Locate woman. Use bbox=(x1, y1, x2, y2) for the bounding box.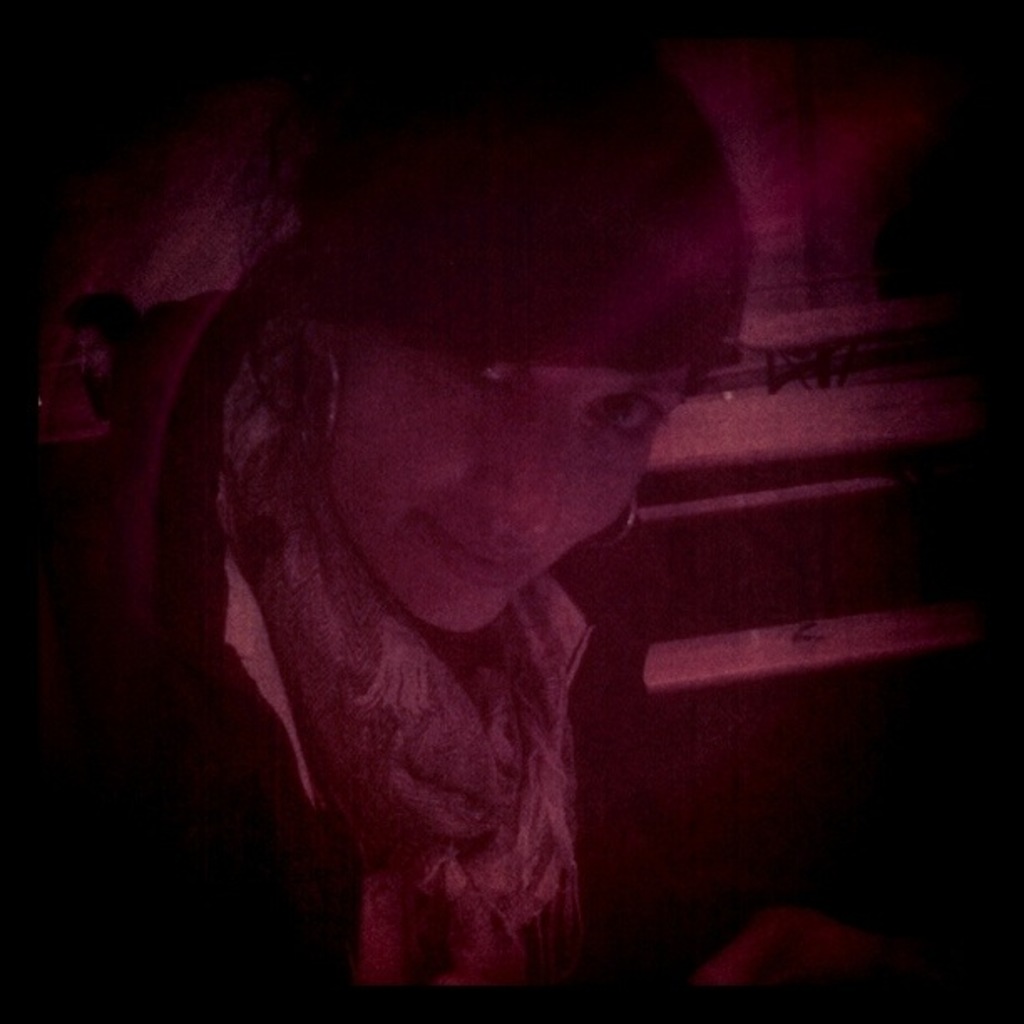
bbox=(154, 104, 703, 975).
